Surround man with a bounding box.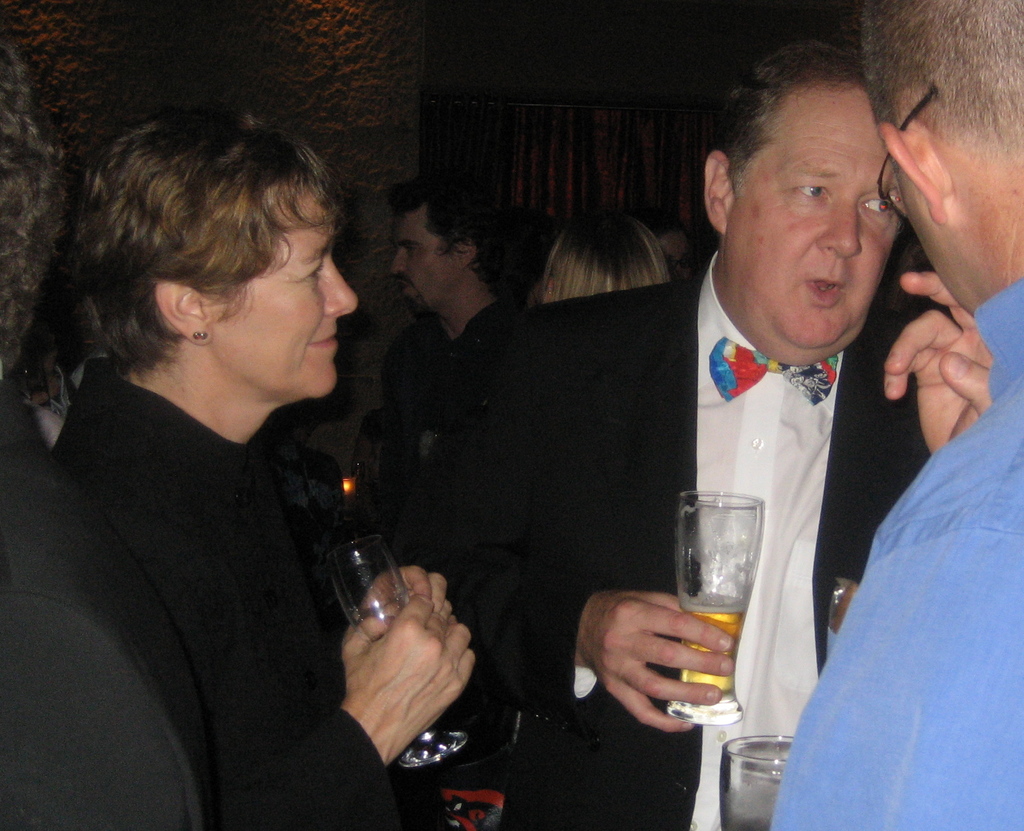
locate(409, 35, 936, 828).
